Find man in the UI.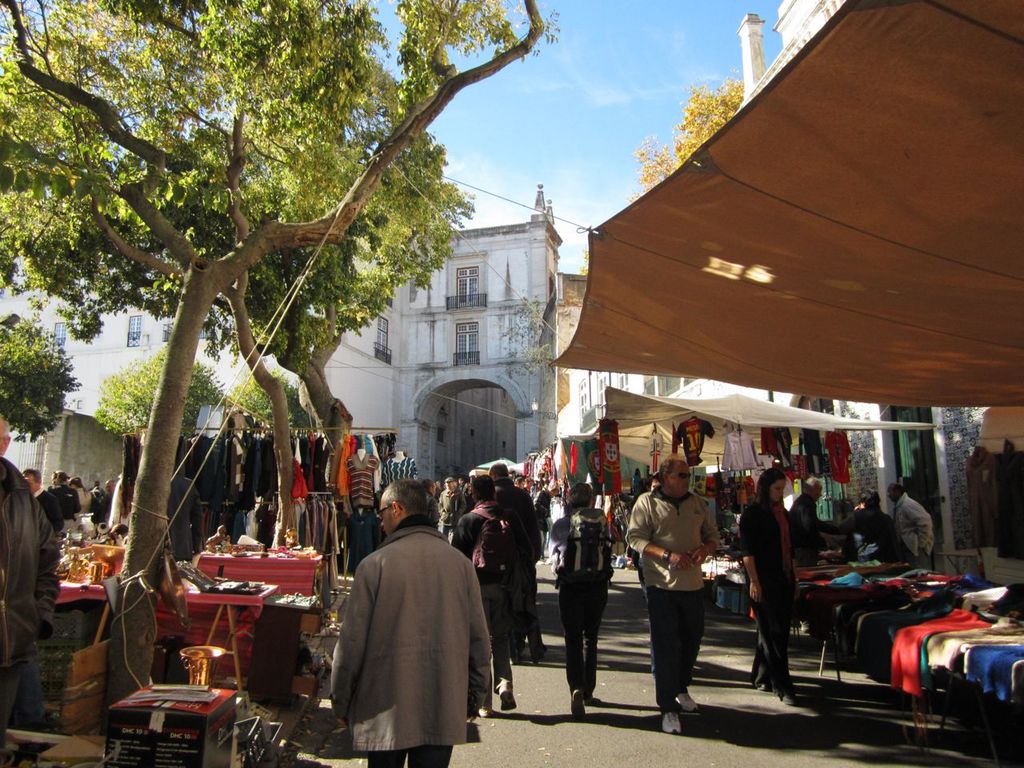
UI element at 14:473:72:546.
